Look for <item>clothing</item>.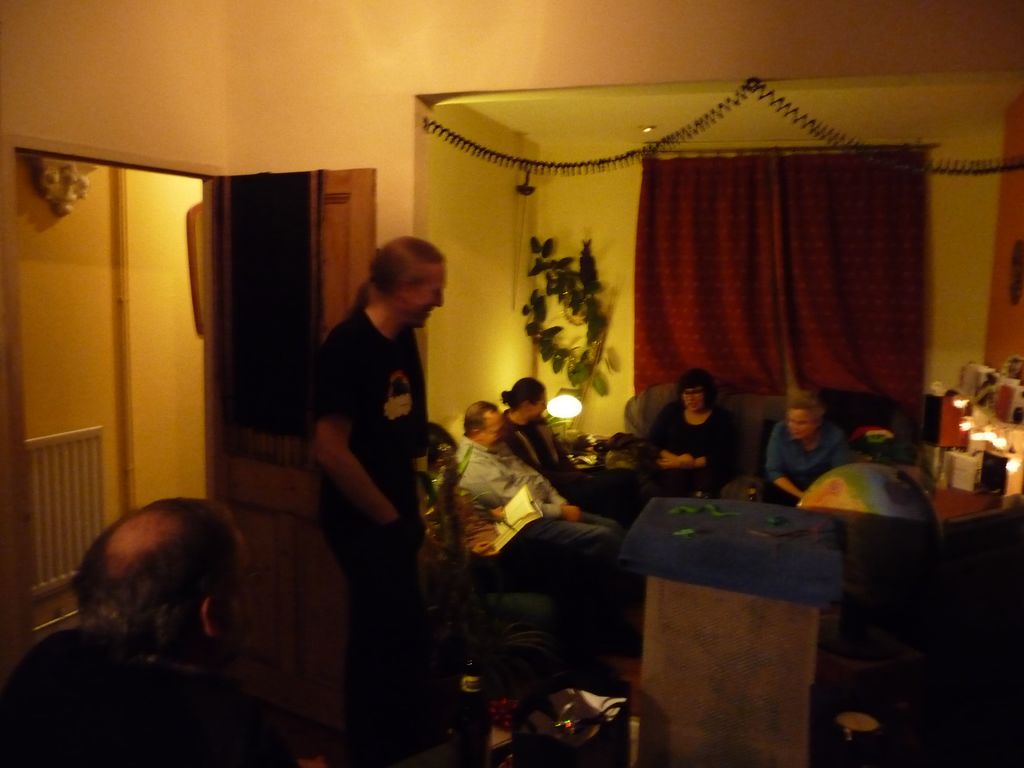
Found: region(641, 401, 742, 498).
